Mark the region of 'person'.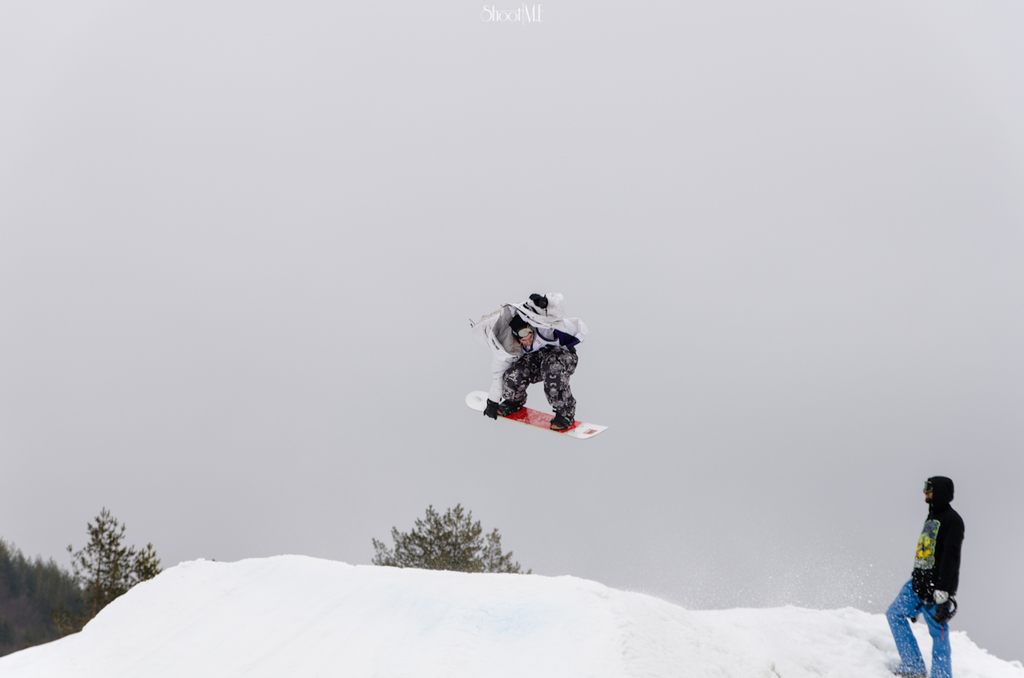
Region: pyautogui.locateOnScreen(475, 285, 598, 427).
